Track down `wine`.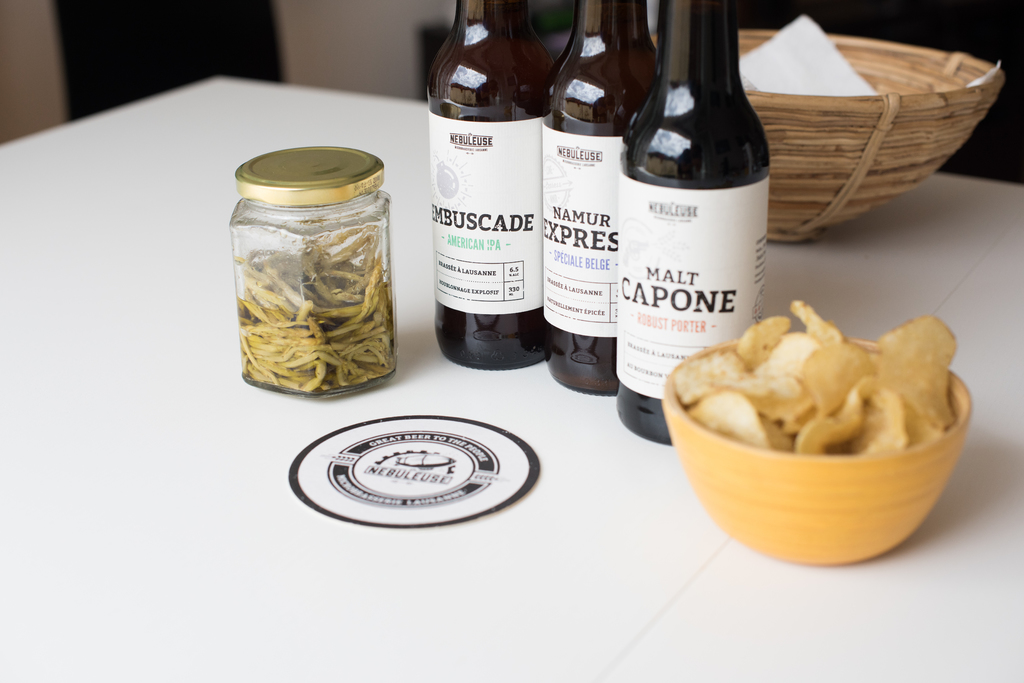
Tracked to rect(435, 0, 557, 372).
